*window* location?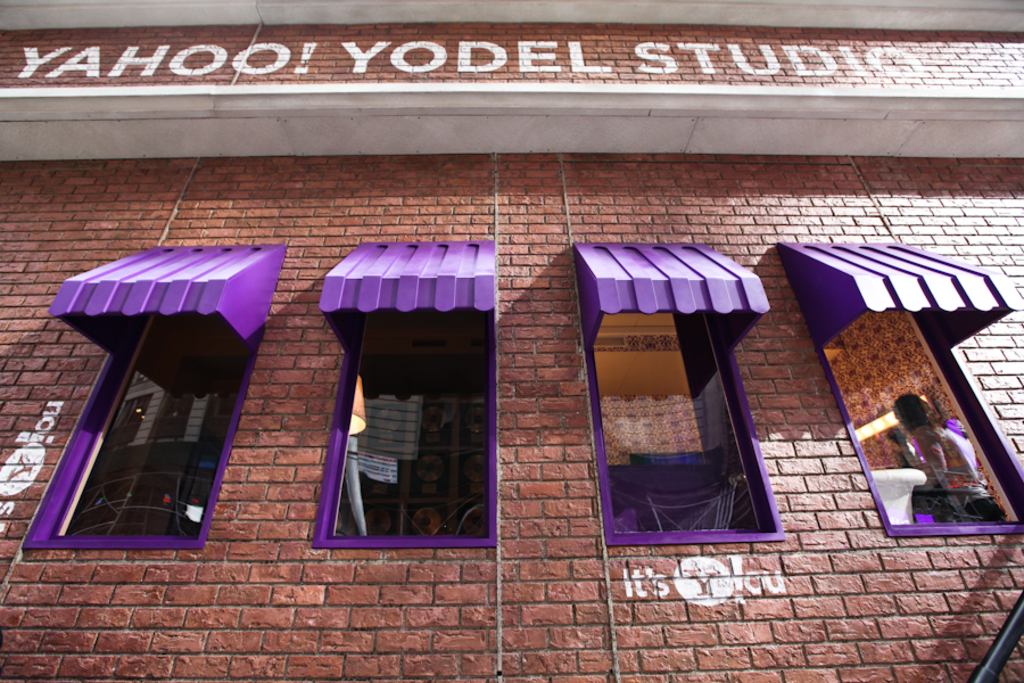
bbox(305, 244, 523, 558)
